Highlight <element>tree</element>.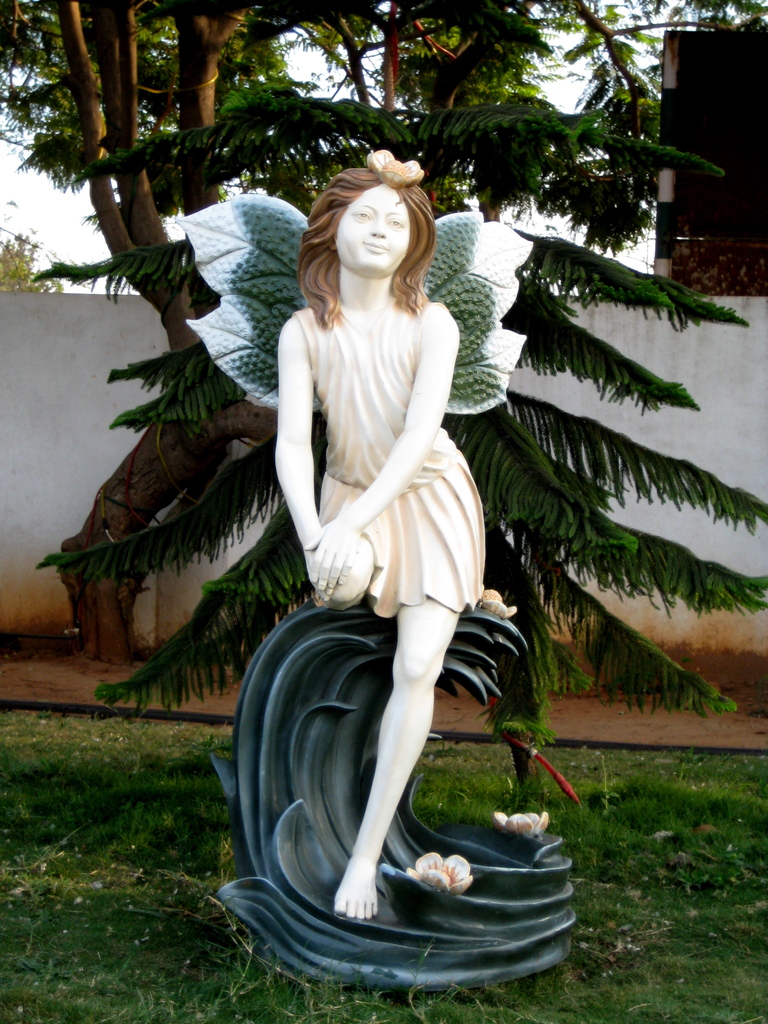
Highlighted region: Rect(0, 0, 767, 668).
